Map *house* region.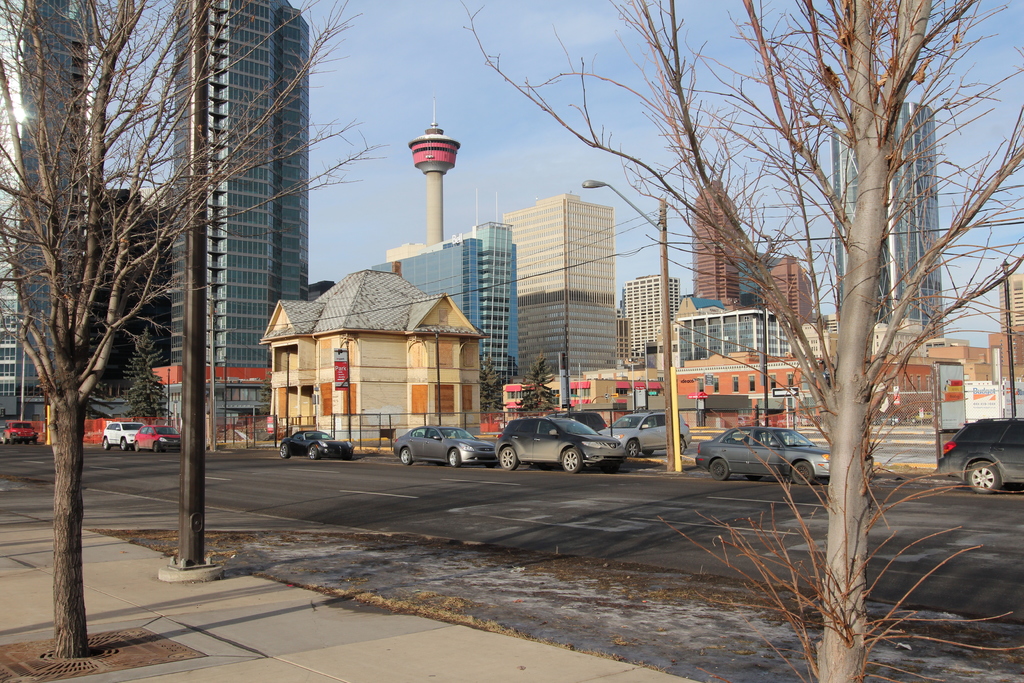
Mapped to locate(762, 251, 819, 336).
